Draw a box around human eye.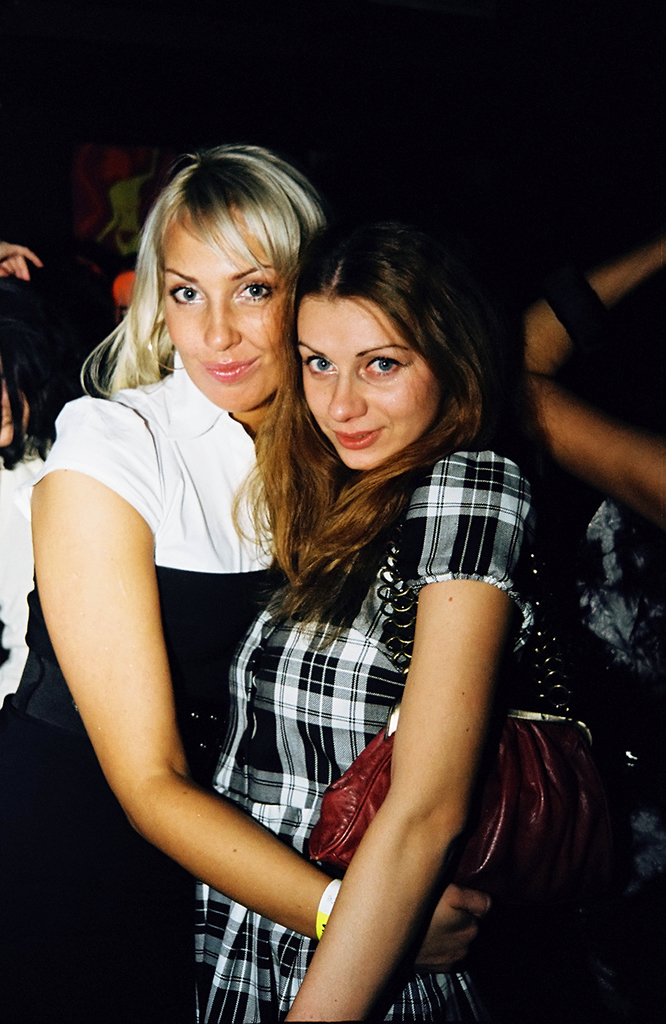
bbox=(234, 273, 278, 310).
